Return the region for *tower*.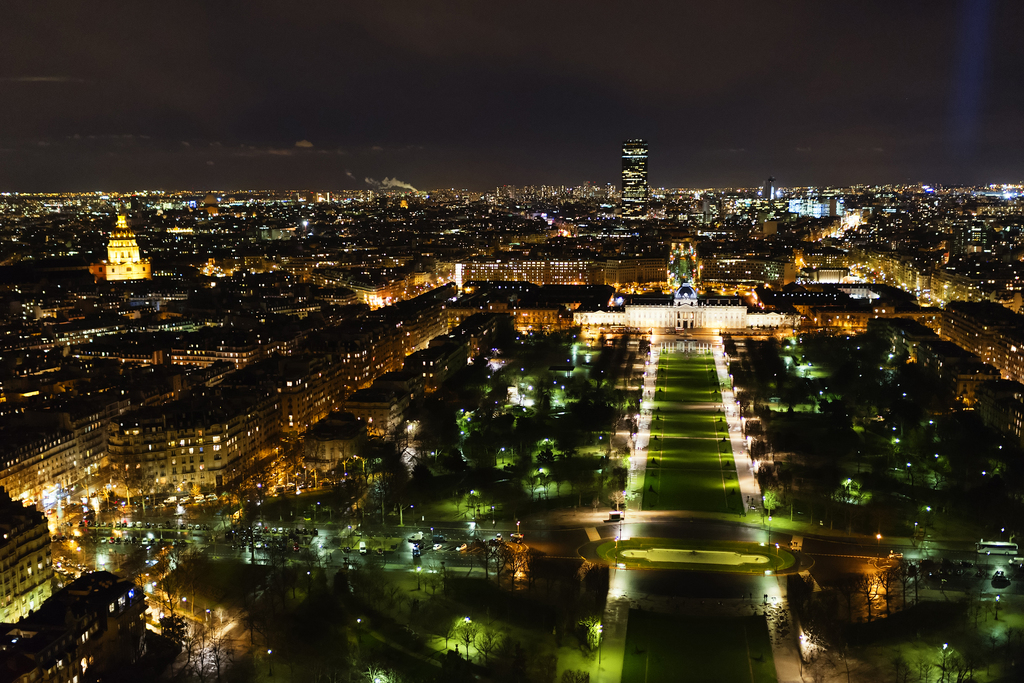
621, 136, 650, 220.
